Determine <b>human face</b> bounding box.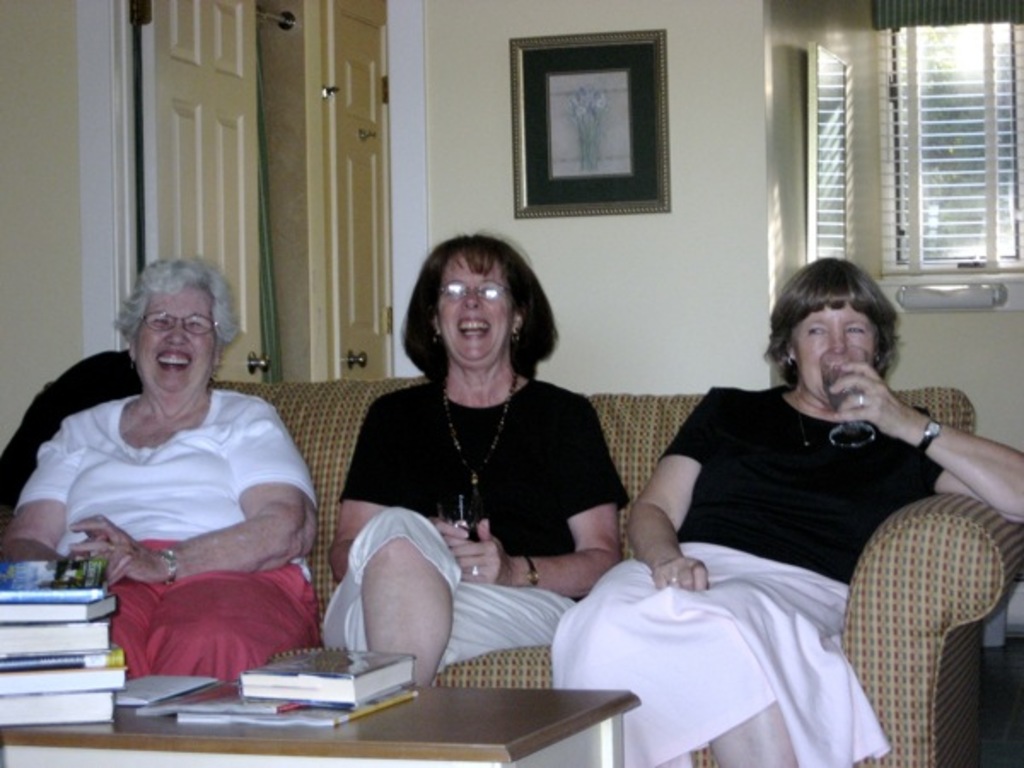
Determined: left=794, top=300, right=872, bottom=394.
